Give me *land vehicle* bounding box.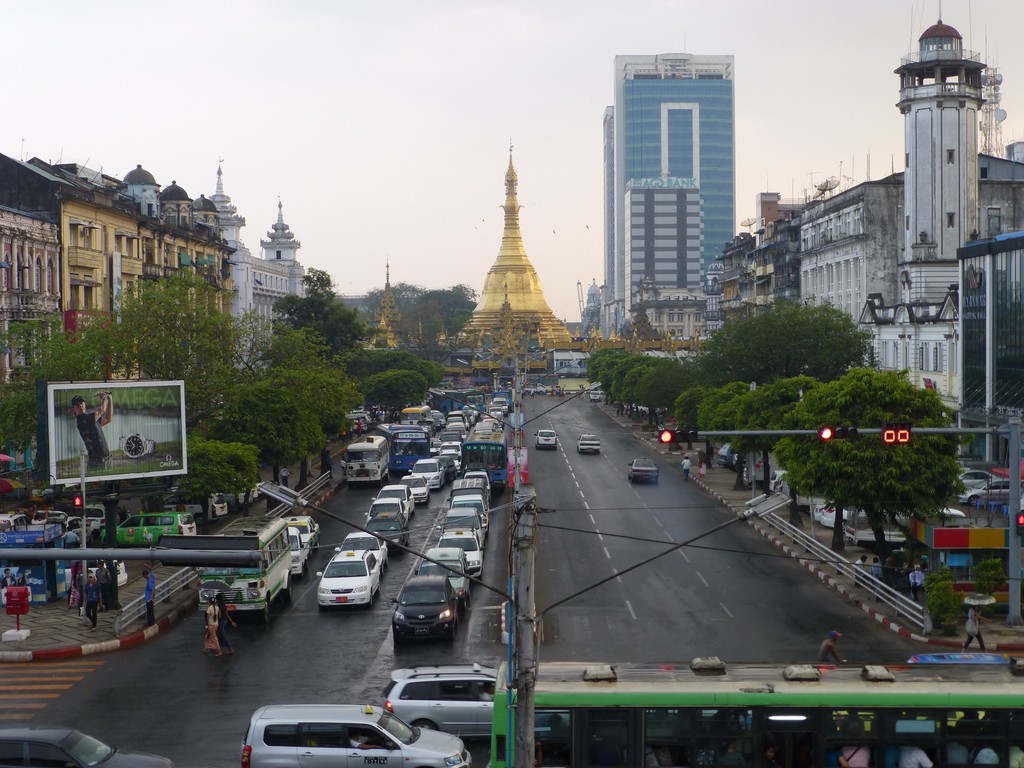
247:700:476:767.
